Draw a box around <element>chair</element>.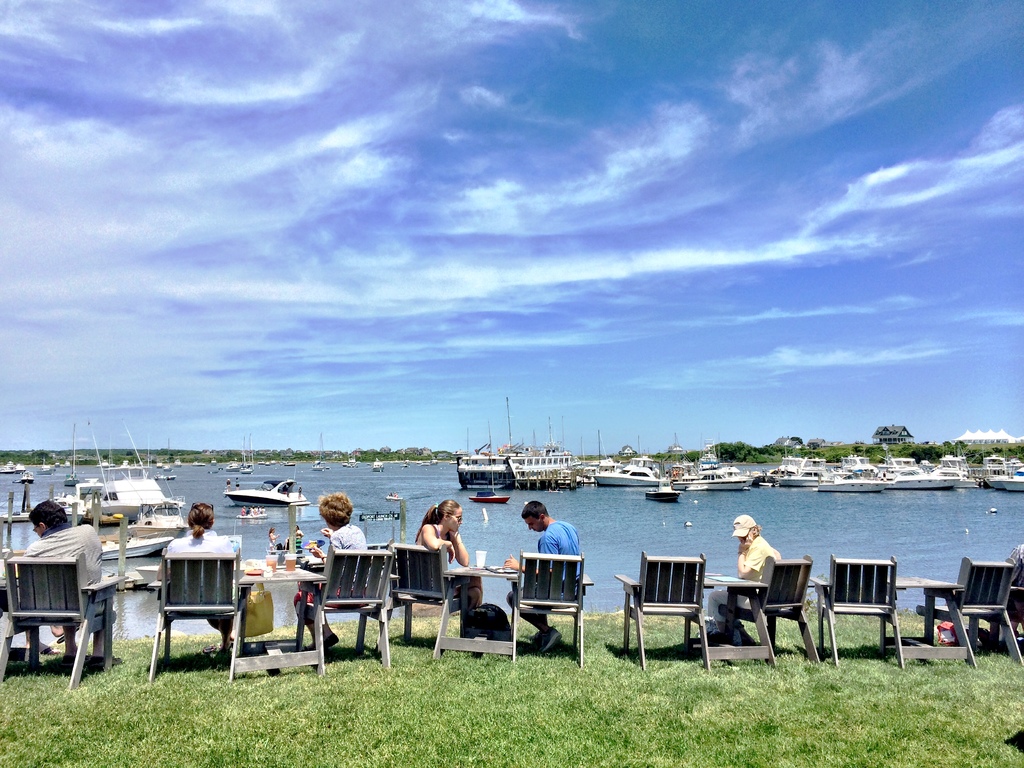
<box>0,550,128,693</box>.
